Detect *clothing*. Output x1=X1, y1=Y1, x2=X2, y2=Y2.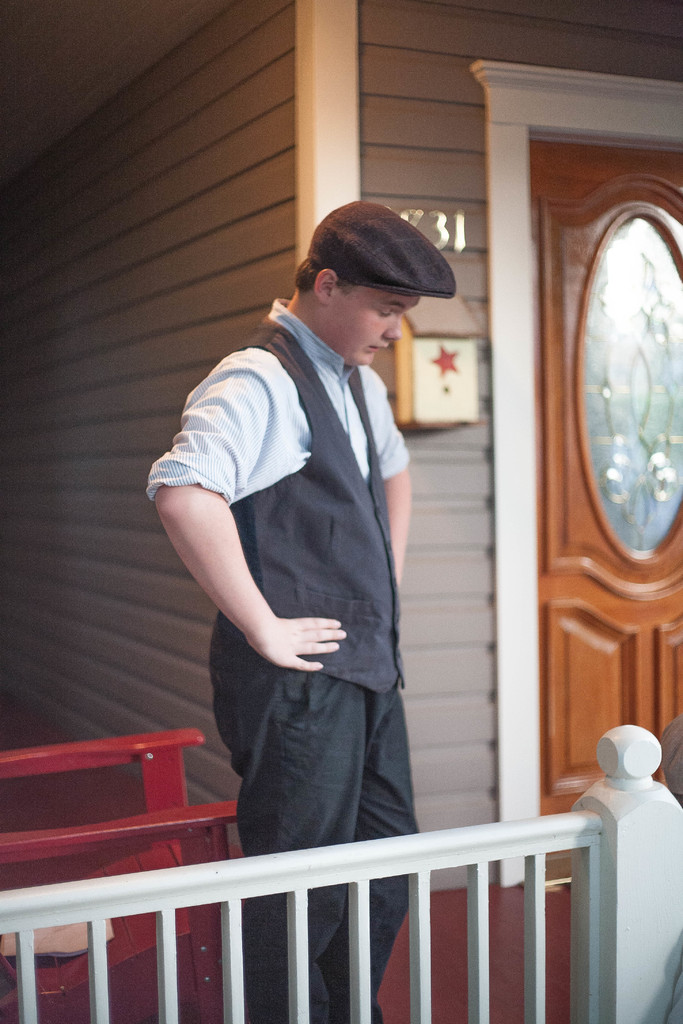
x1=151, y1=297, x2=422, y2=1020.
